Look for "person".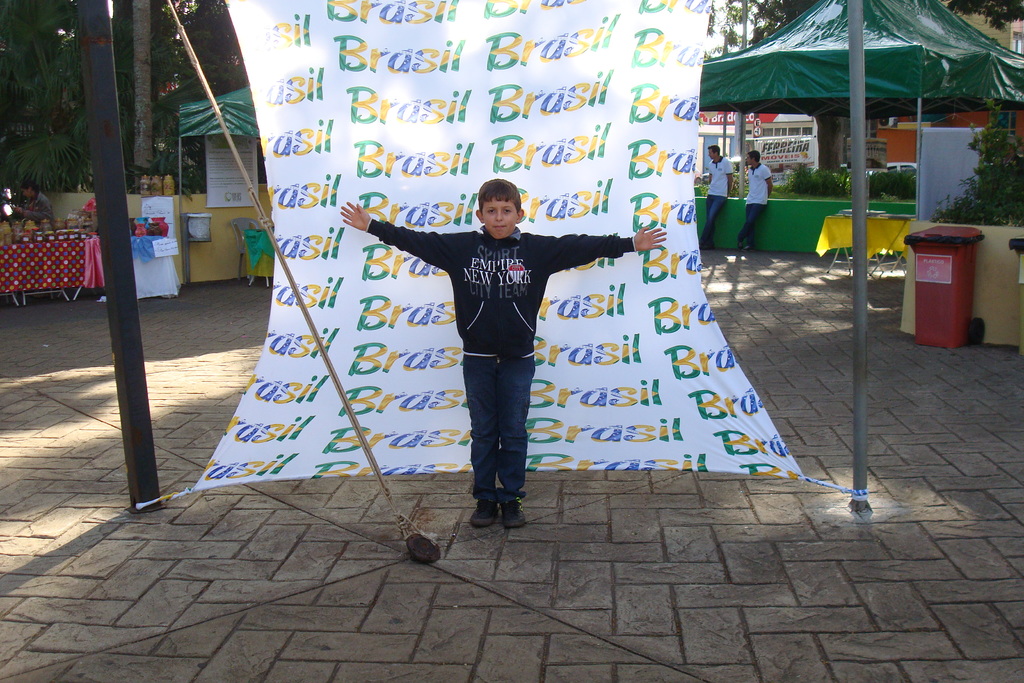
Found: x1=734 y1=152 x2=770 y2=251.
